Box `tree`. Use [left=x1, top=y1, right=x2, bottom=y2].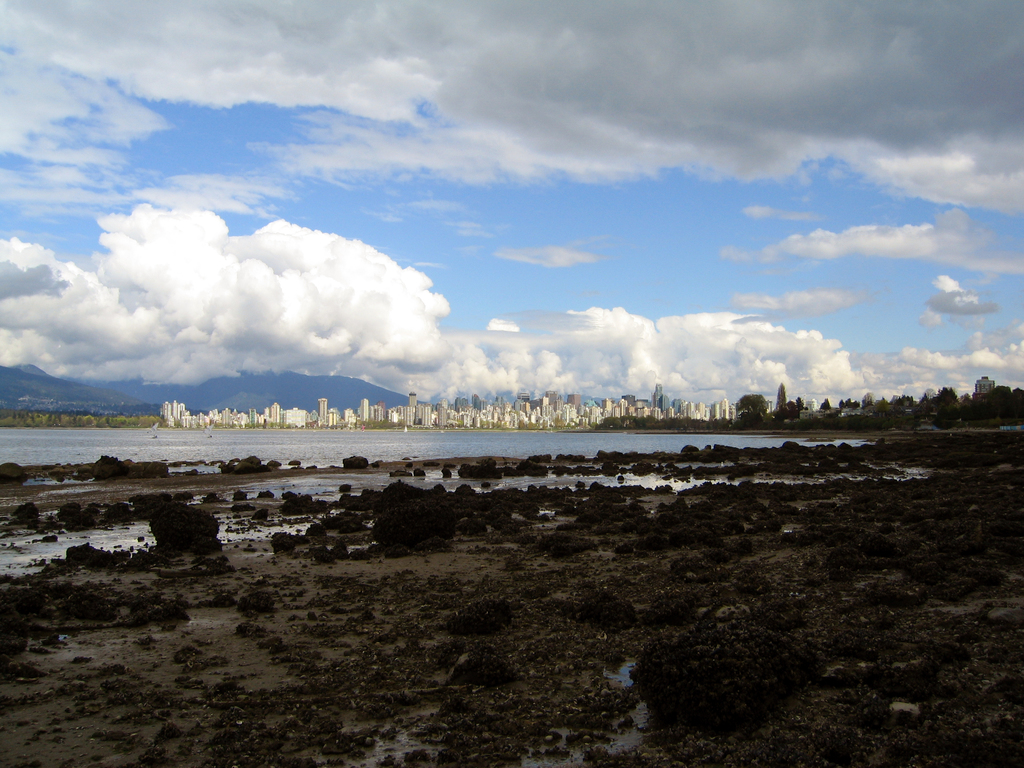
[left=564, top=420, right=572, bottom=429].
